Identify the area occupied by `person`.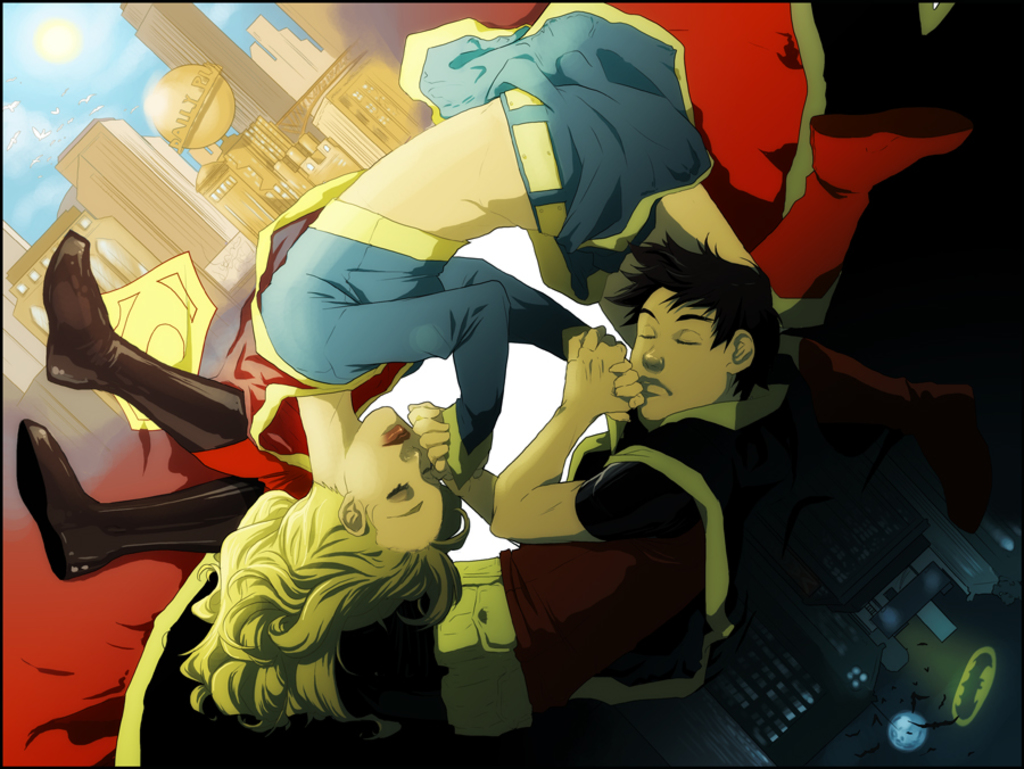
Area: [173,0,978,745].
